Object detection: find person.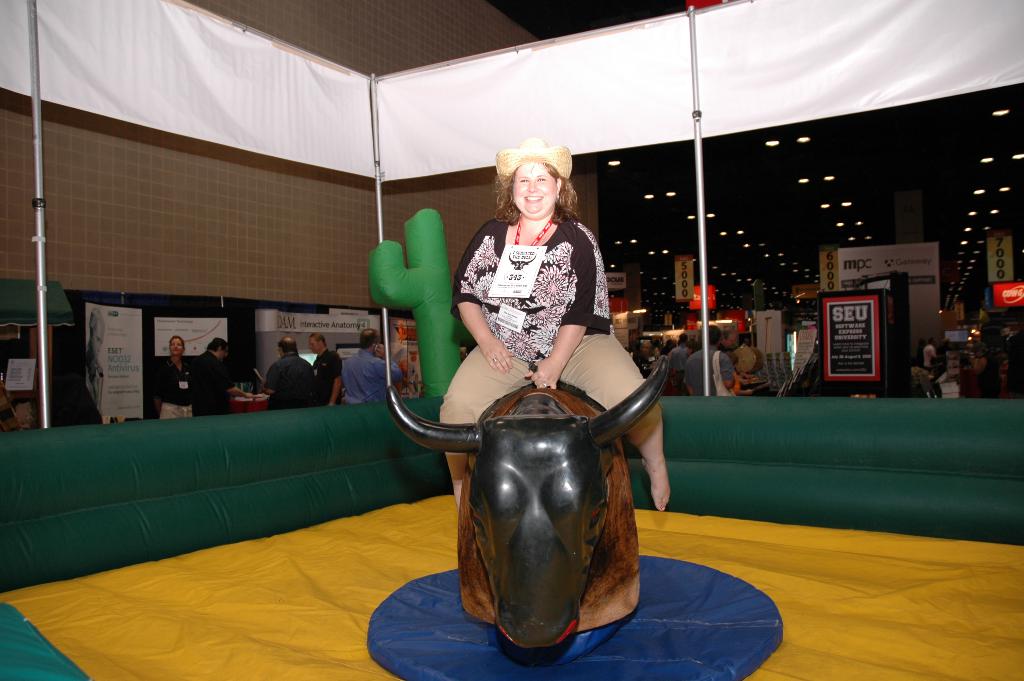
box=[924, 335, 938, 368].
